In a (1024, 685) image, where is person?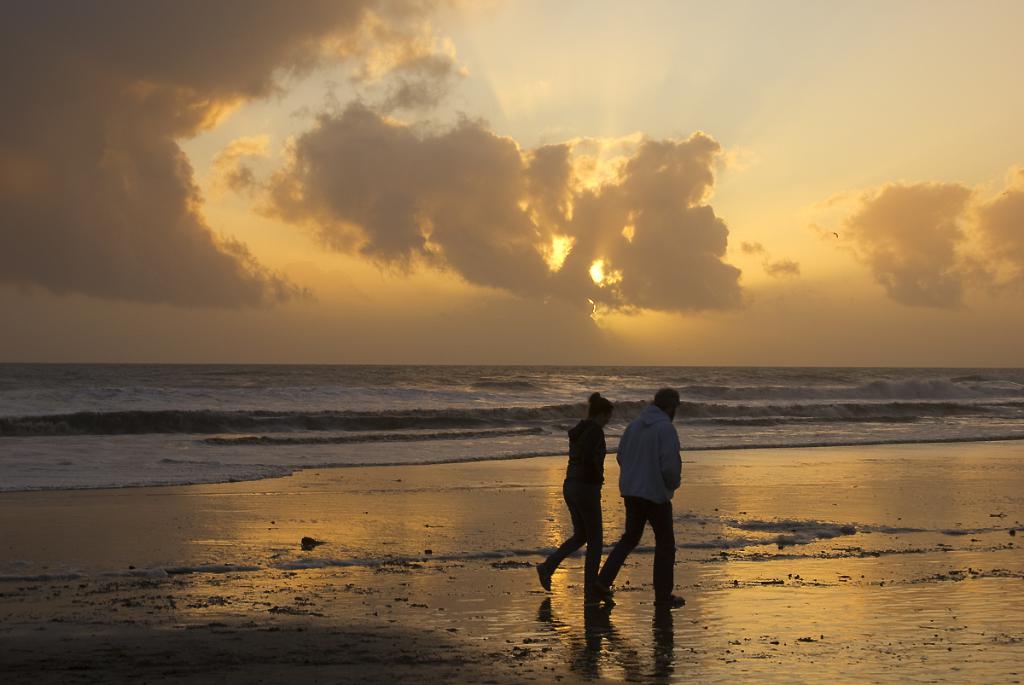
596,390,683,612.
